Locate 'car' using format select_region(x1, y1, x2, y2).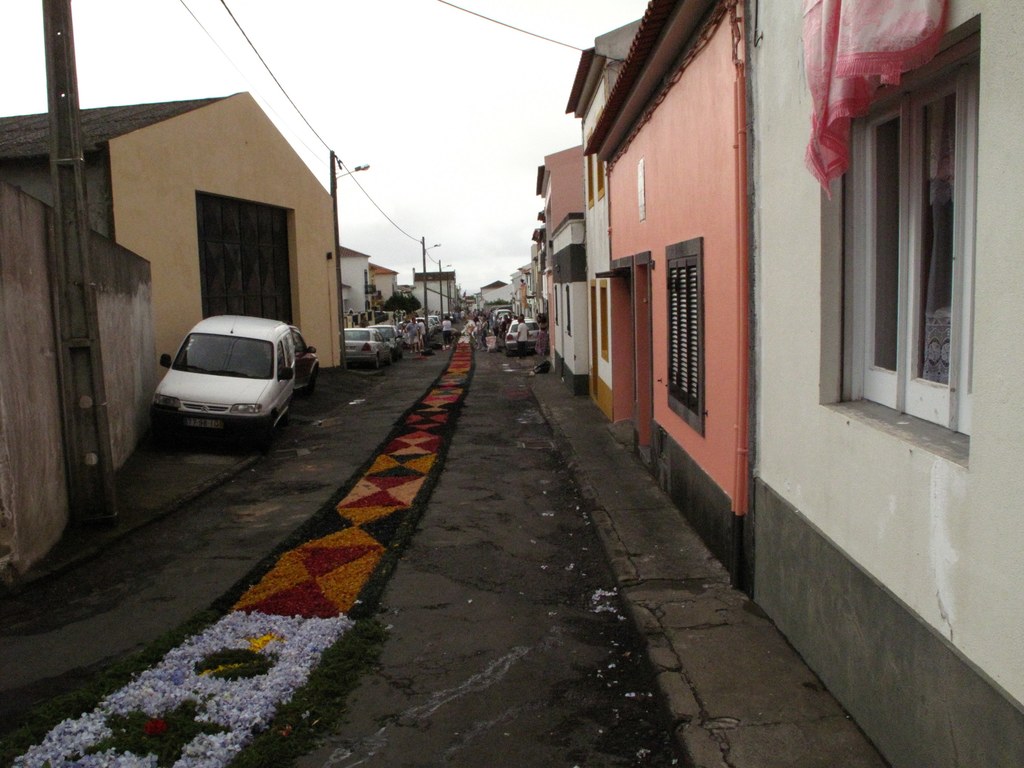
select_region(149, 306, 304, 450).
